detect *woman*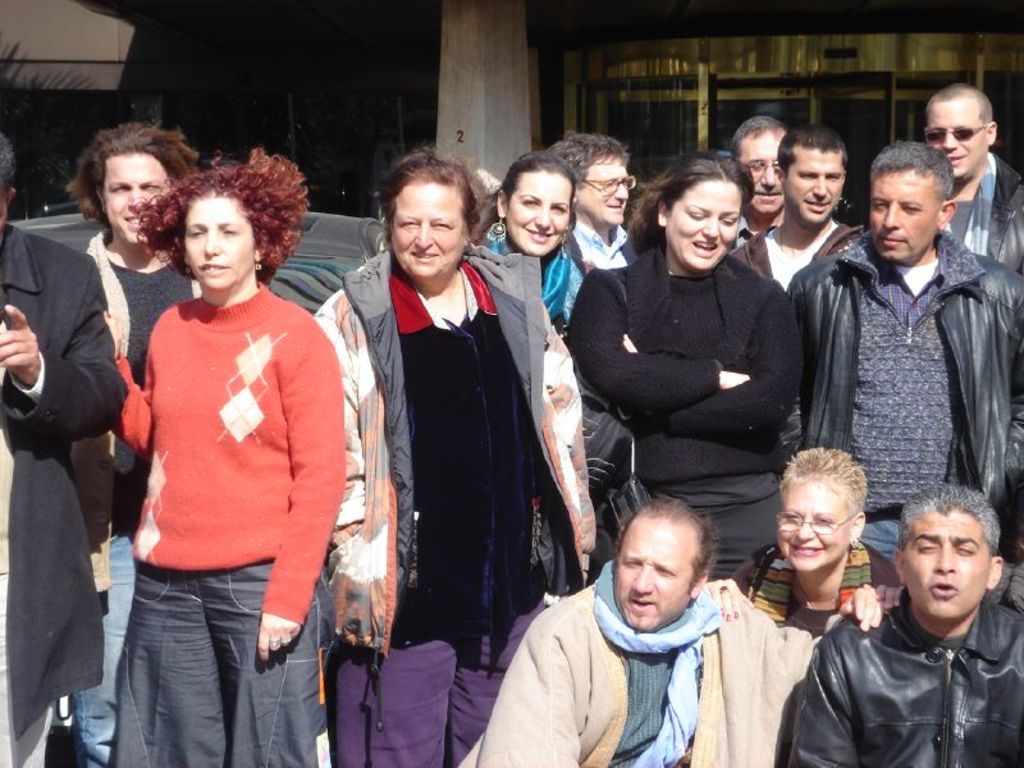
box(568, 155, 803, 580)
